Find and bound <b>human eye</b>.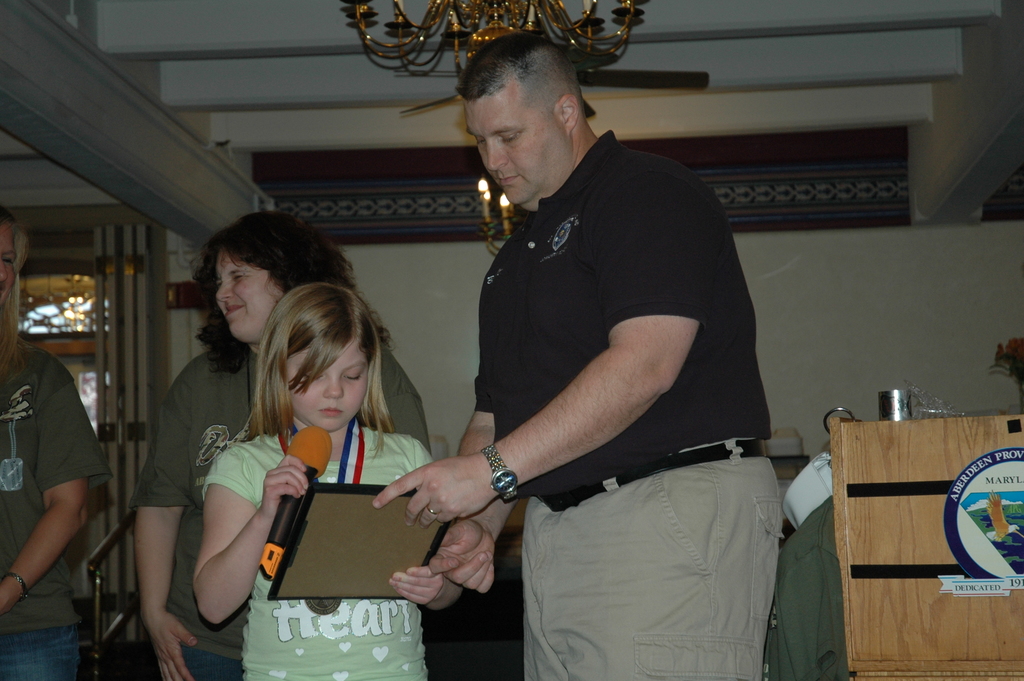
Bound: region(338, 363, 365, 384).
